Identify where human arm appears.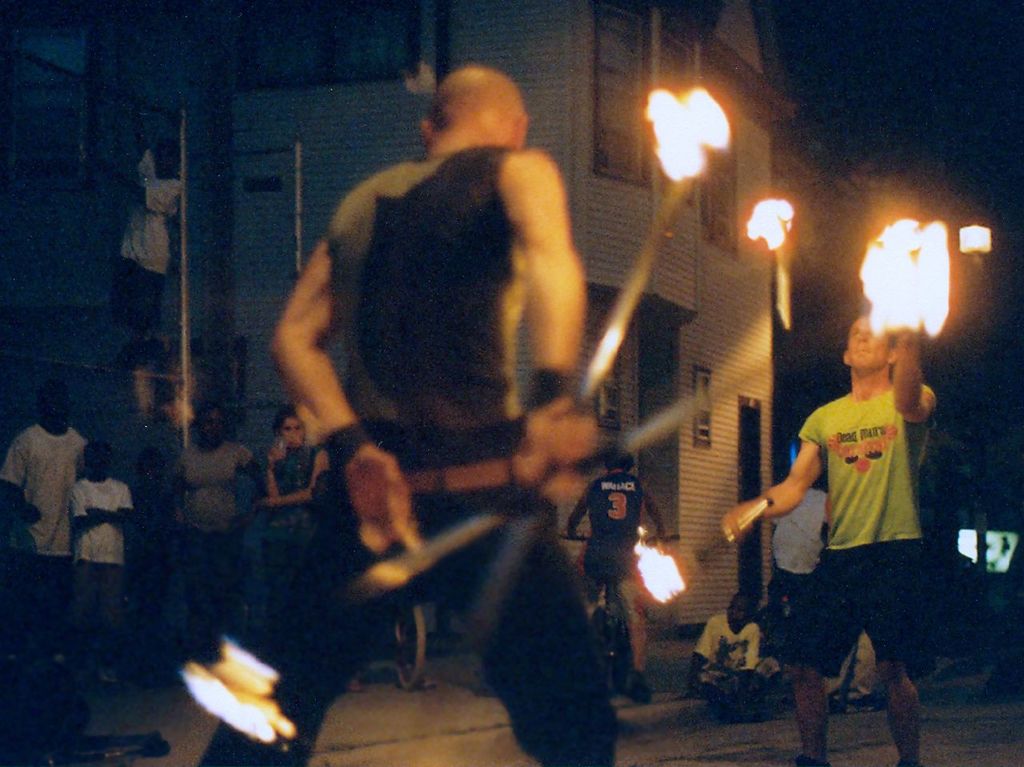
Appears at 267:447:283:493.
